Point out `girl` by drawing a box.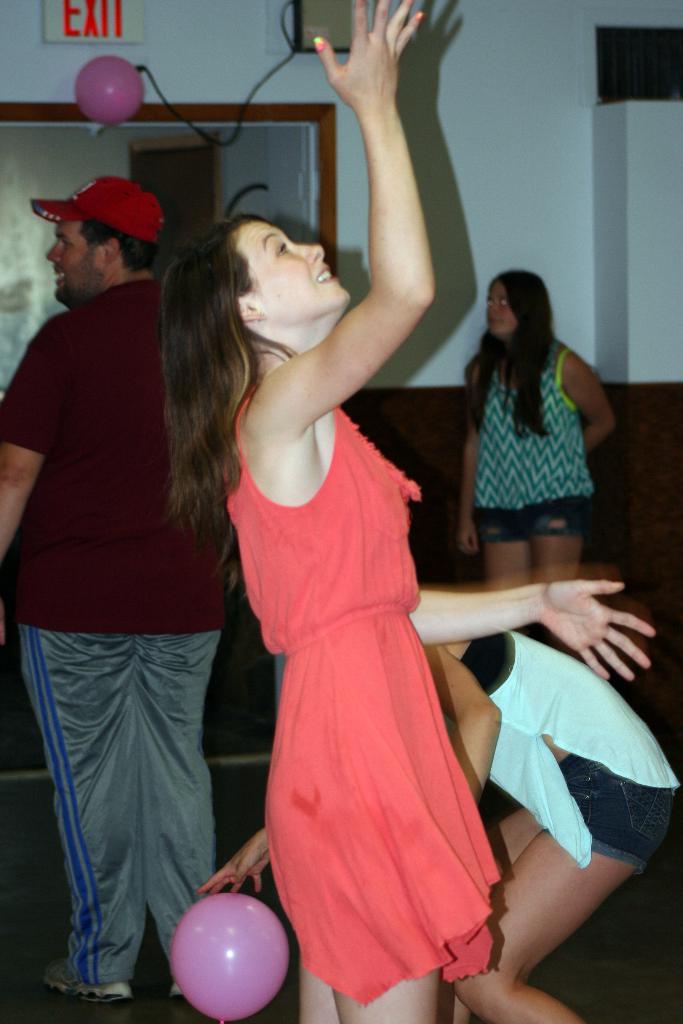
[x1=455, y1=266, x2=621, y2=592].
